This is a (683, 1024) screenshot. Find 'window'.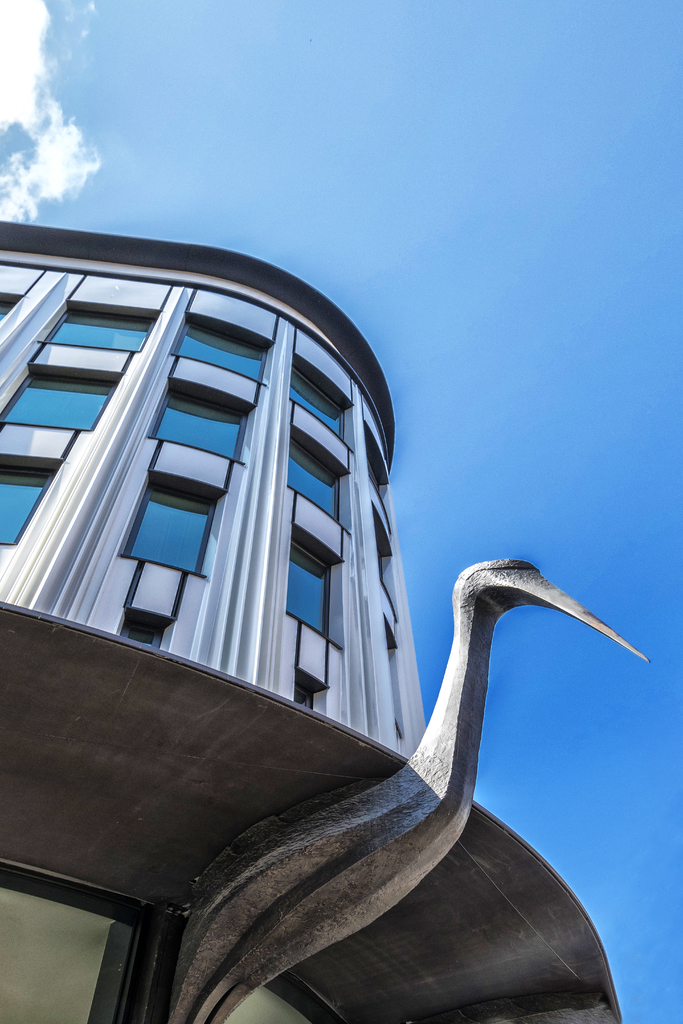
Bounding box: rect(286, 518, 355, 650).
